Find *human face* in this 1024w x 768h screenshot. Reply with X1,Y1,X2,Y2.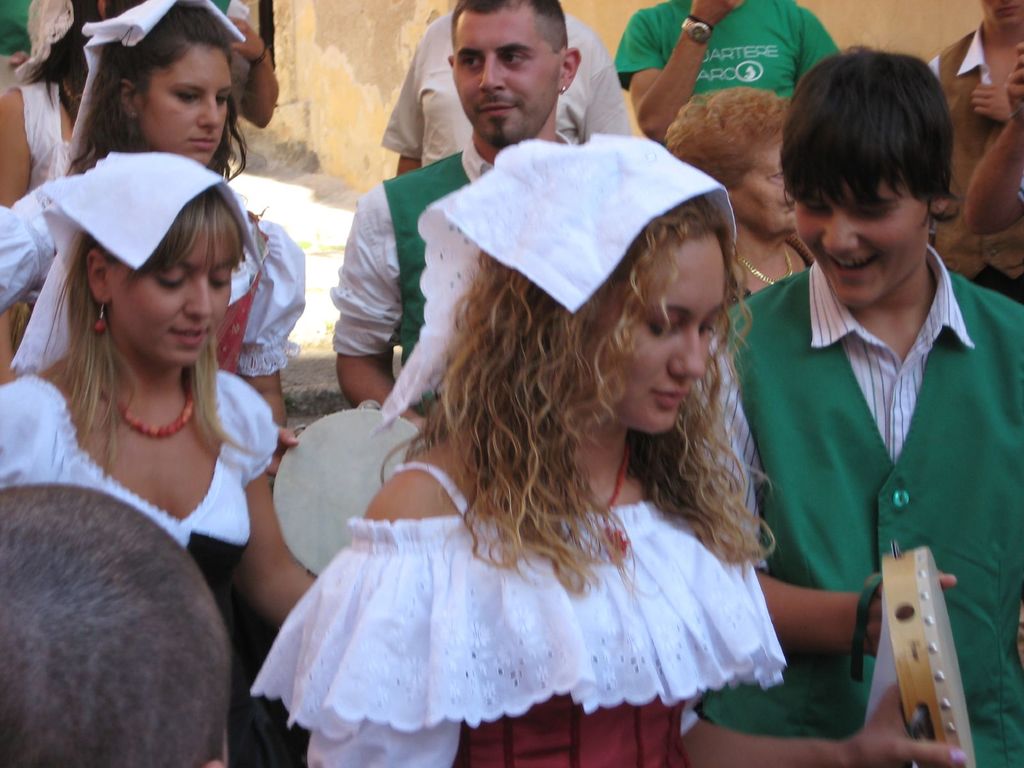
980,0,1023,26.
